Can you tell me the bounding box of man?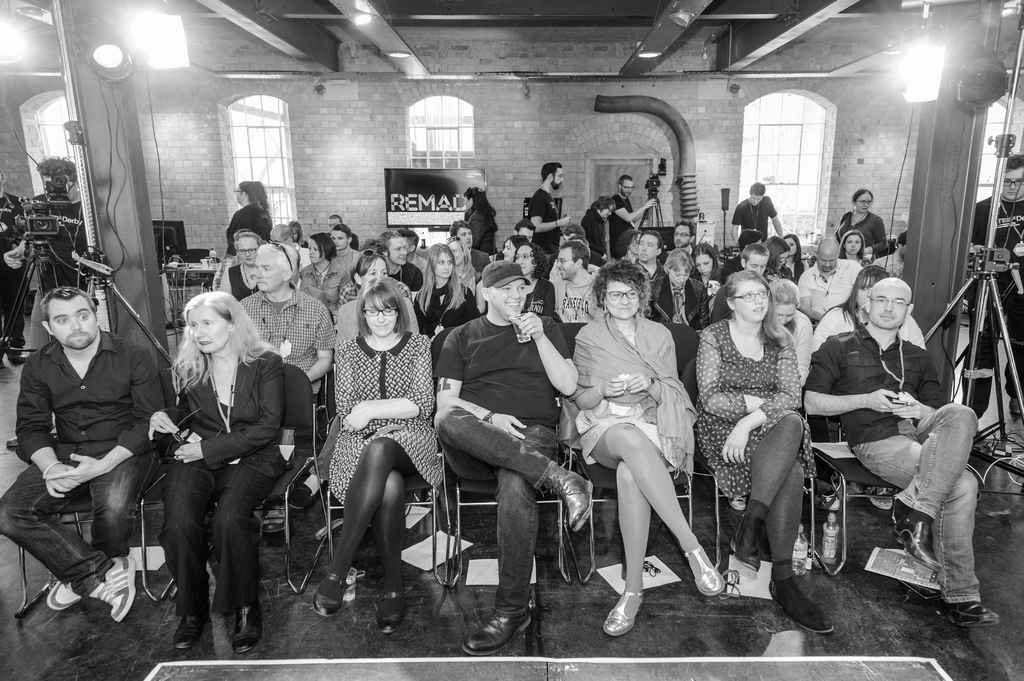
crop(669, 217, 694, 258).
